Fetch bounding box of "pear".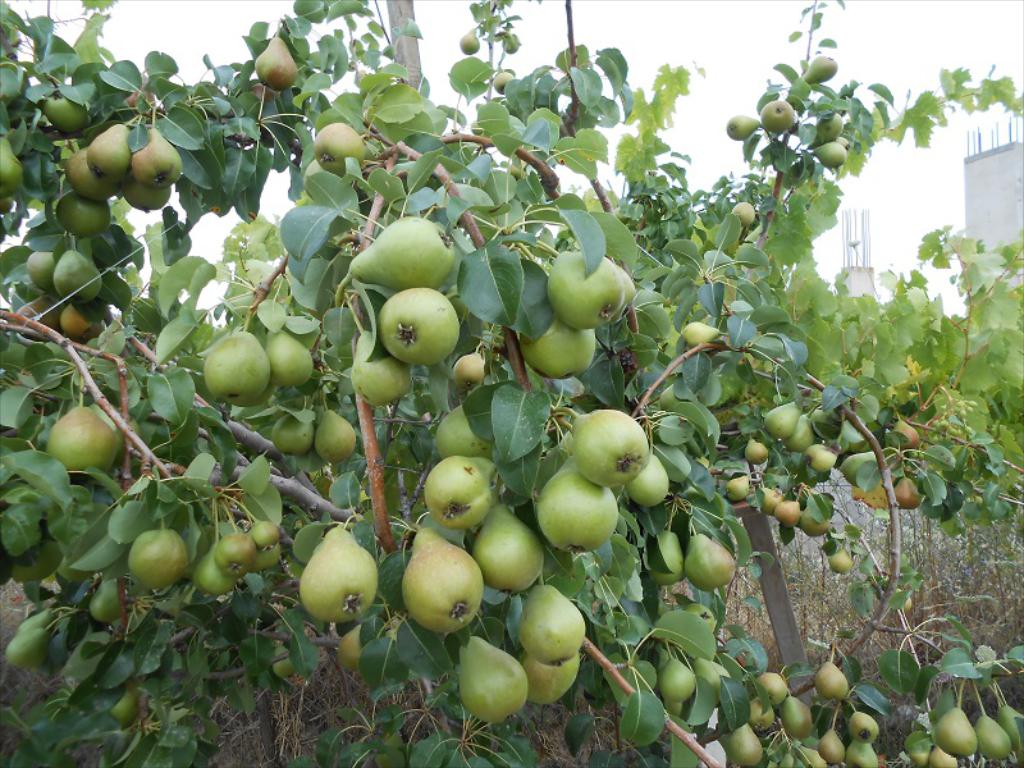
Bbox: <bbox>826, 545, 852, 573</bbox>.
